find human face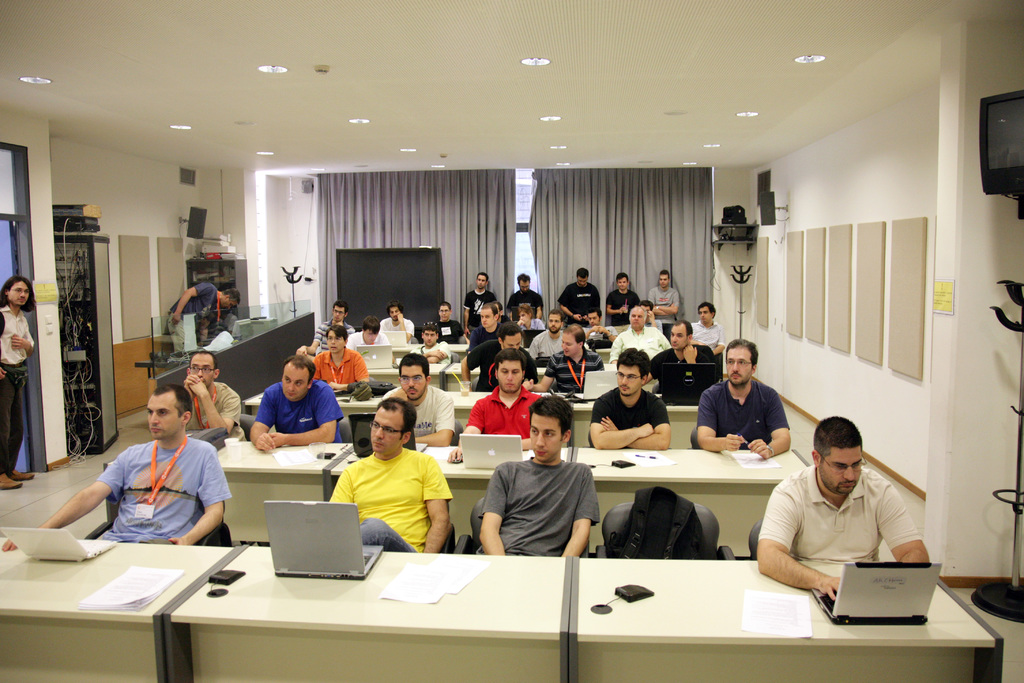
select_region(559, 331, 577, 359)
